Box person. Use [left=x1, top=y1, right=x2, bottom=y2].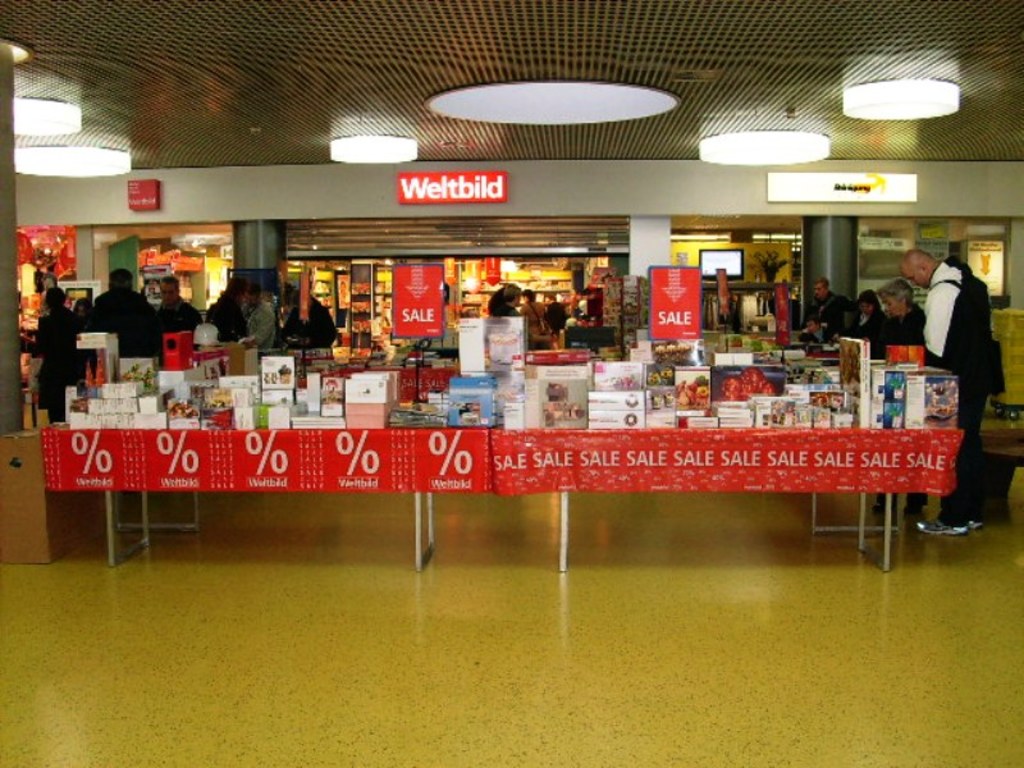
[left=873, top=276, right=924, bottom=512].
